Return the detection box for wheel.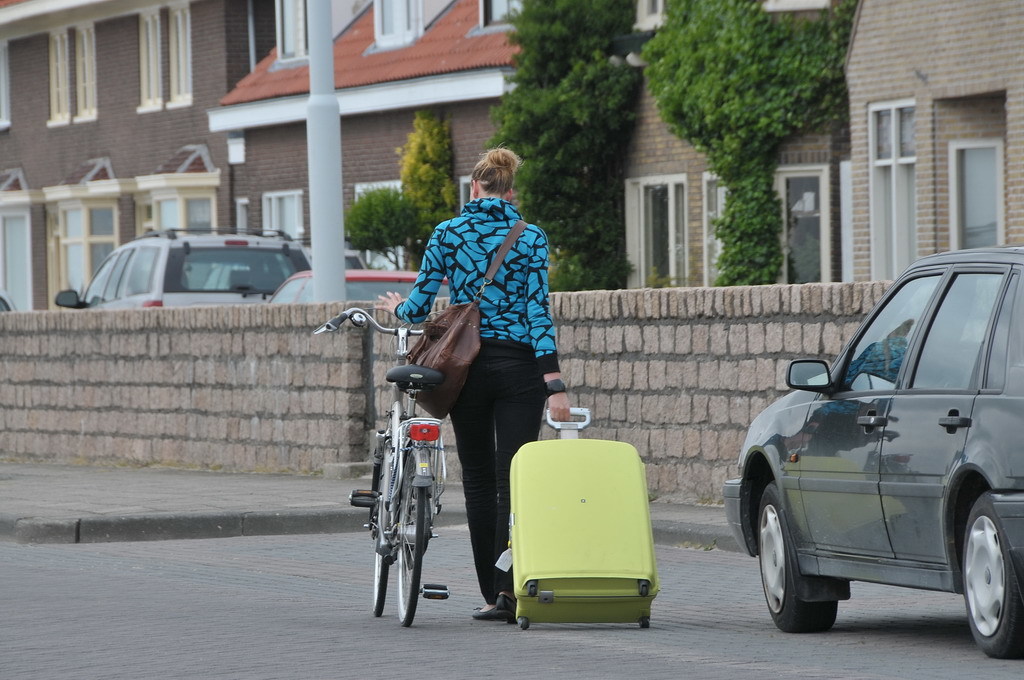
(x1=374, y1=462, x2=392, y2=618).
